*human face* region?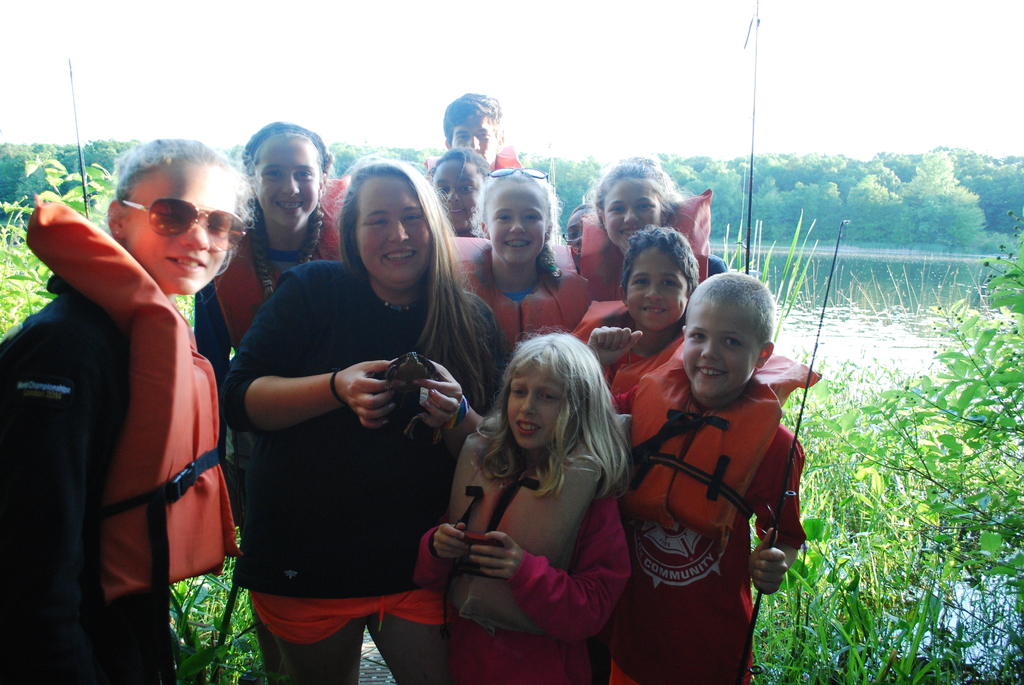
box=[451, 122, 499, 161]
